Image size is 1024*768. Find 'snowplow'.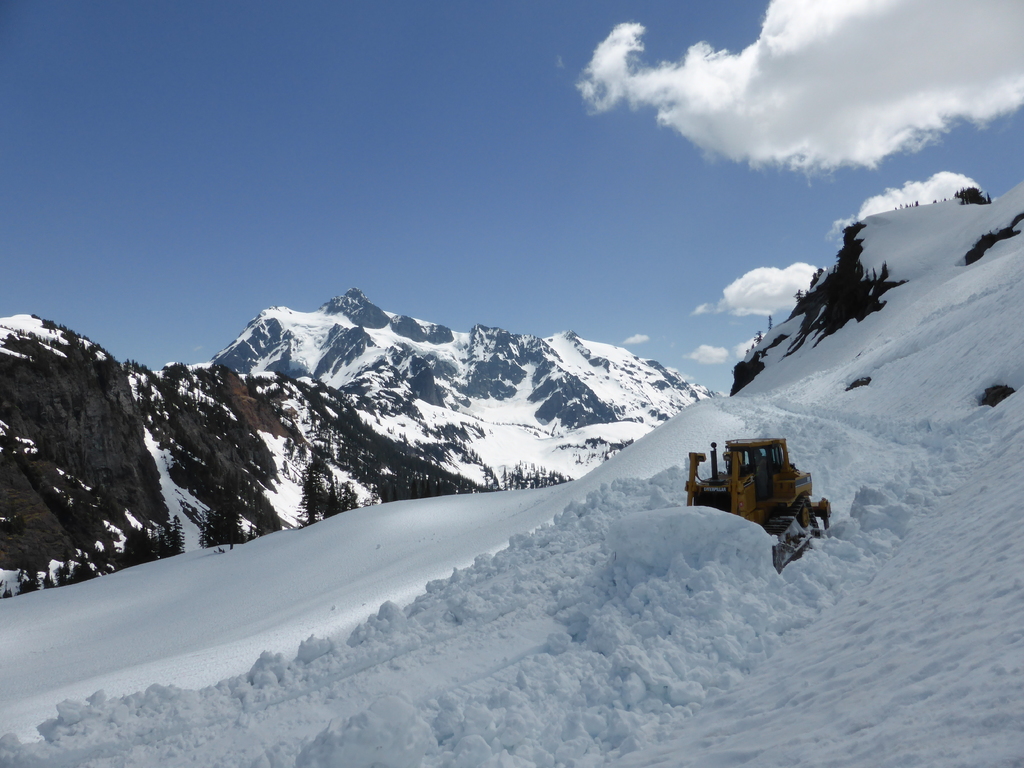
left=680, top=437, right=833, bottom=577.
